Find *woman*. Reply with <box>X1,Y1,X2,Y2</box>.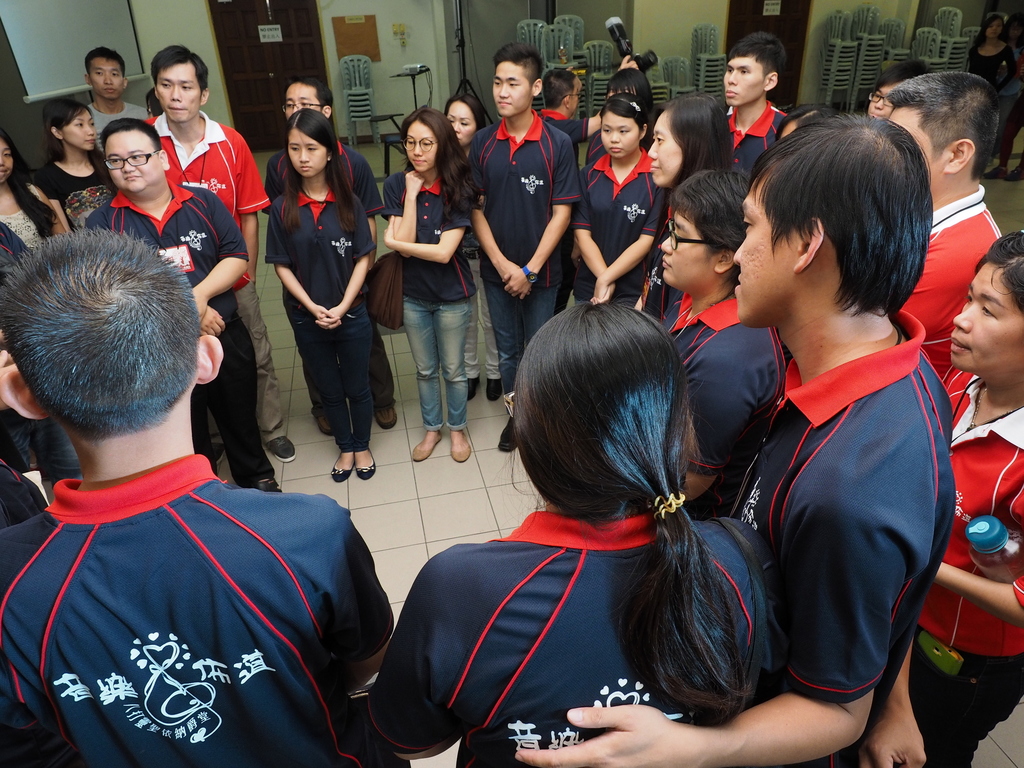
<box>957,9,1021,168</box>.
